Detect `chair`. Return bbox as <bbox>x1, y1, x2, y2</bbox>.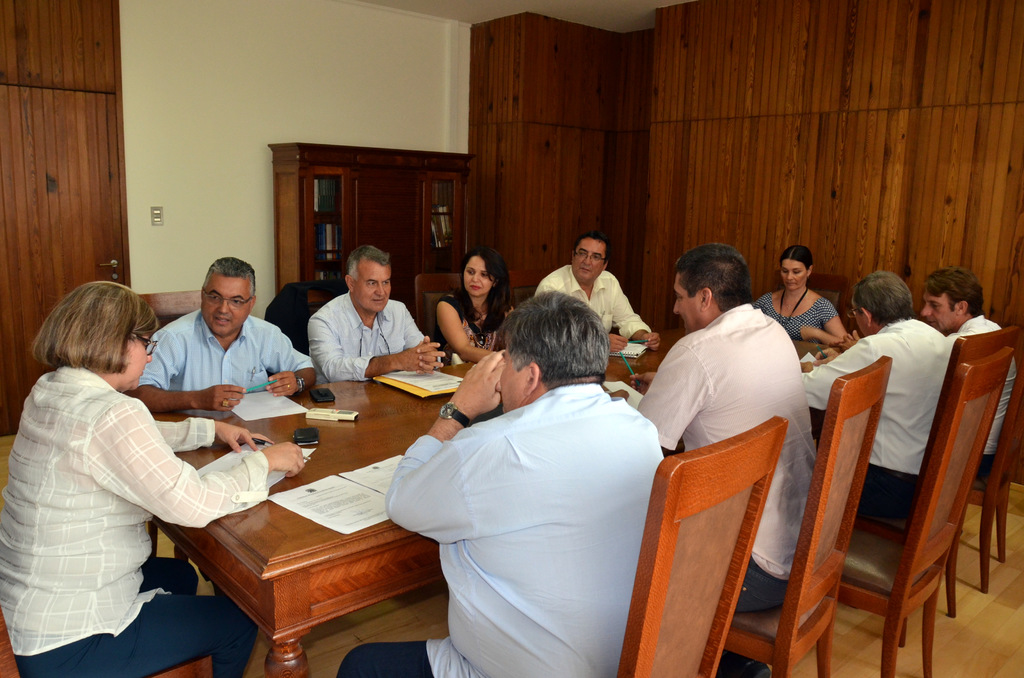
<bbox>834, 356, 1018, 677</bbox>.
